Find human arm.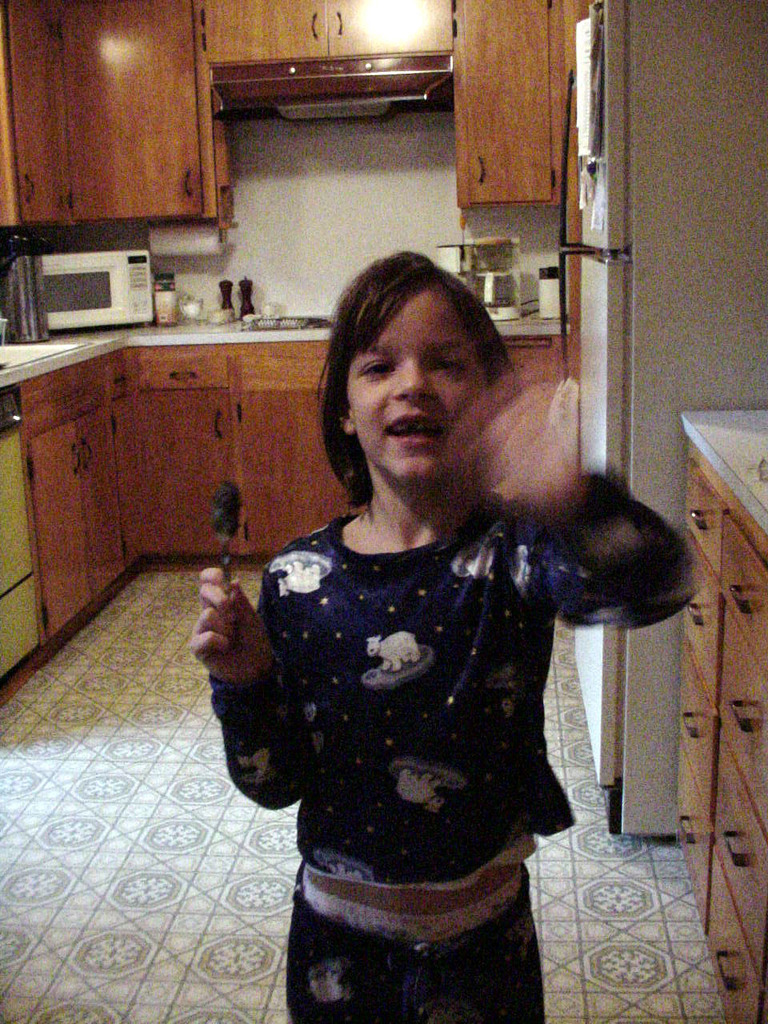
bbox=[466, 374, 704, 631].
